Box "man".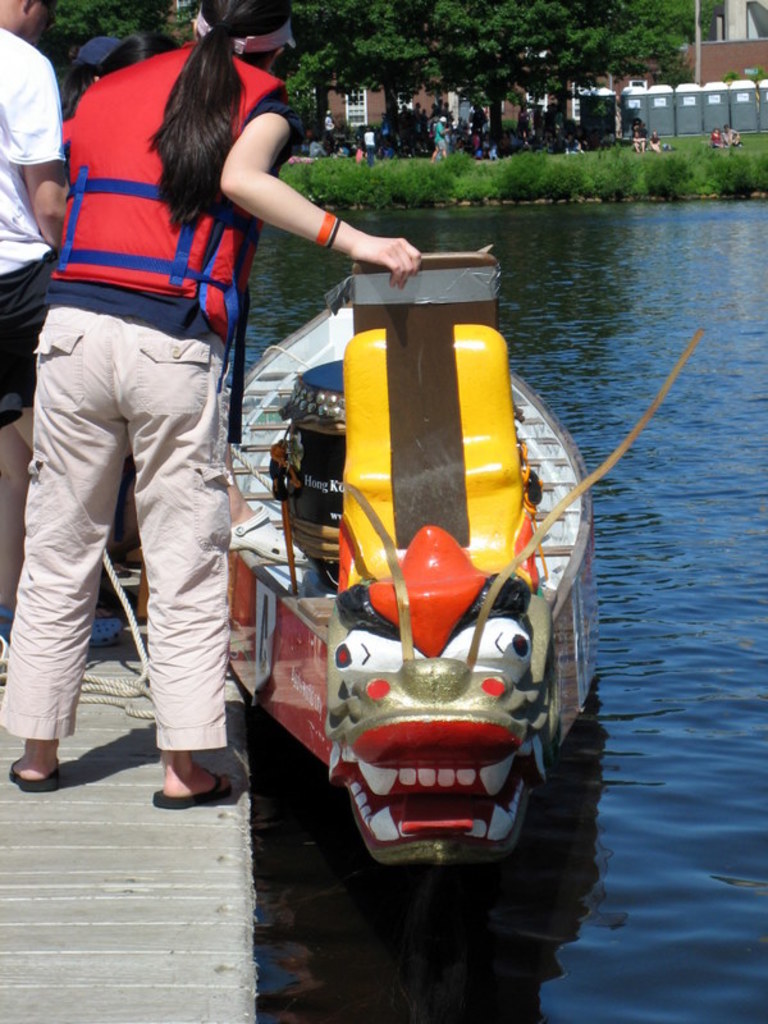
x1=0, y1=0, x2=96, y2=723.
